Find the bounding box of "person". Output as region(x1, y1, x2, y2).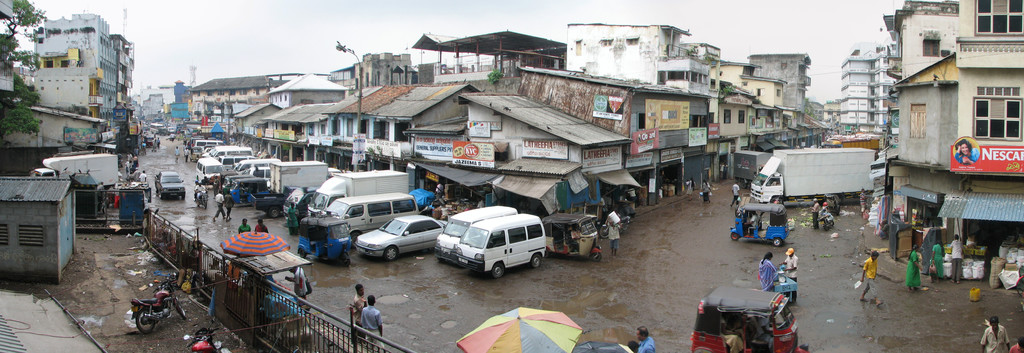
region(980, 318, 1010, 352).
